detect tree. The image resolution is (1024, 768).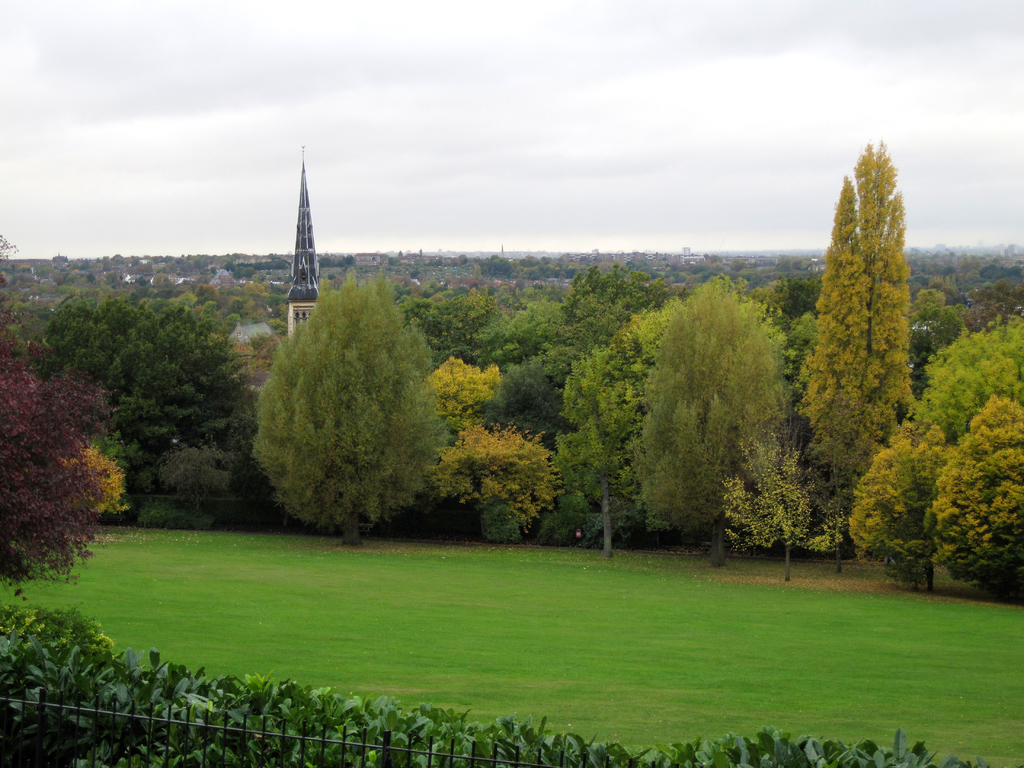
crop(317, 257, 335, 268).
